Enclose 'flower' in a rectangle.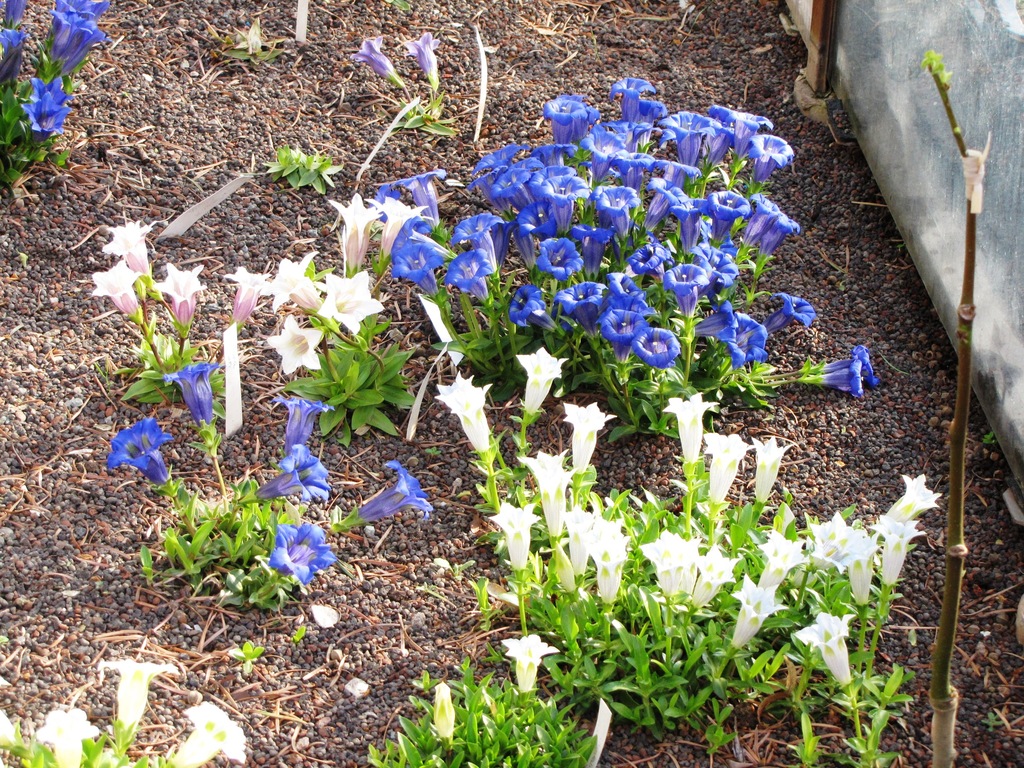
select_region(344, 456, 428, 551).
